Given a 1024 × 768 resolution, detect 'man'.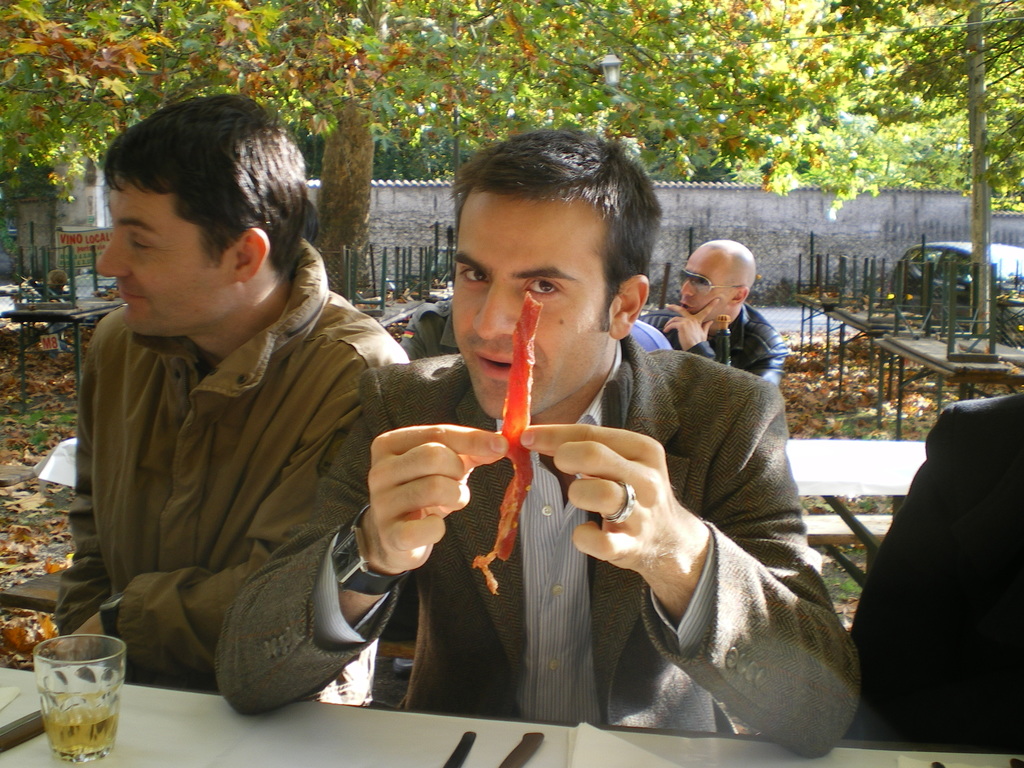
<box>55,90,413,709</box>.
